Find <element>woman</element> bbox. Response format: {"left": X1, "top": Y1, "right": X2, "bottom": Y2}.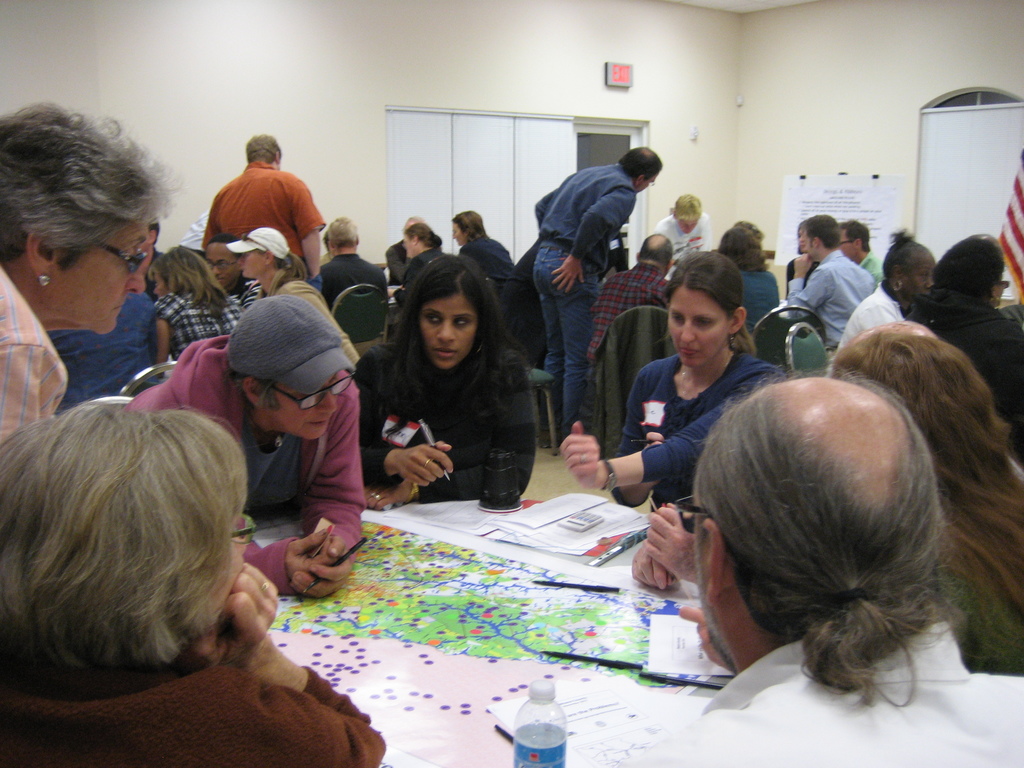
{"left": 556, "top": 250, "right": 785, "bottom": 526}.
